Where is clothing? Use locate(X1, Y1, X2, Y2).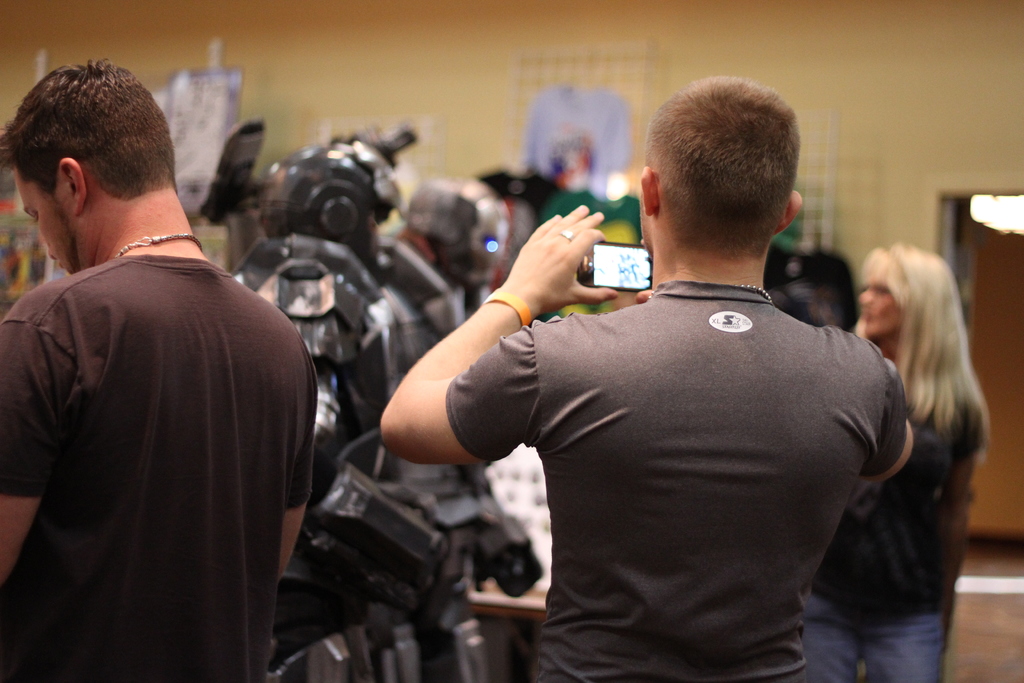
locate(470, 169, 567, 289).
